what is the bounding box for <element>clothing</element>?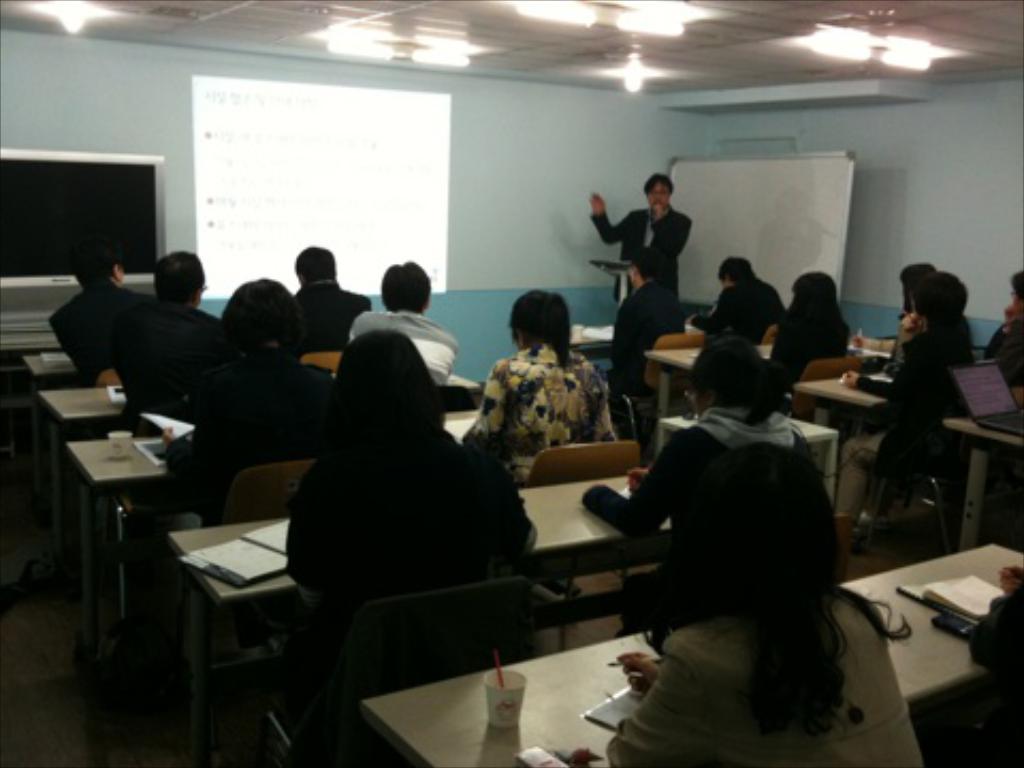
111, 309, 224, 433.
